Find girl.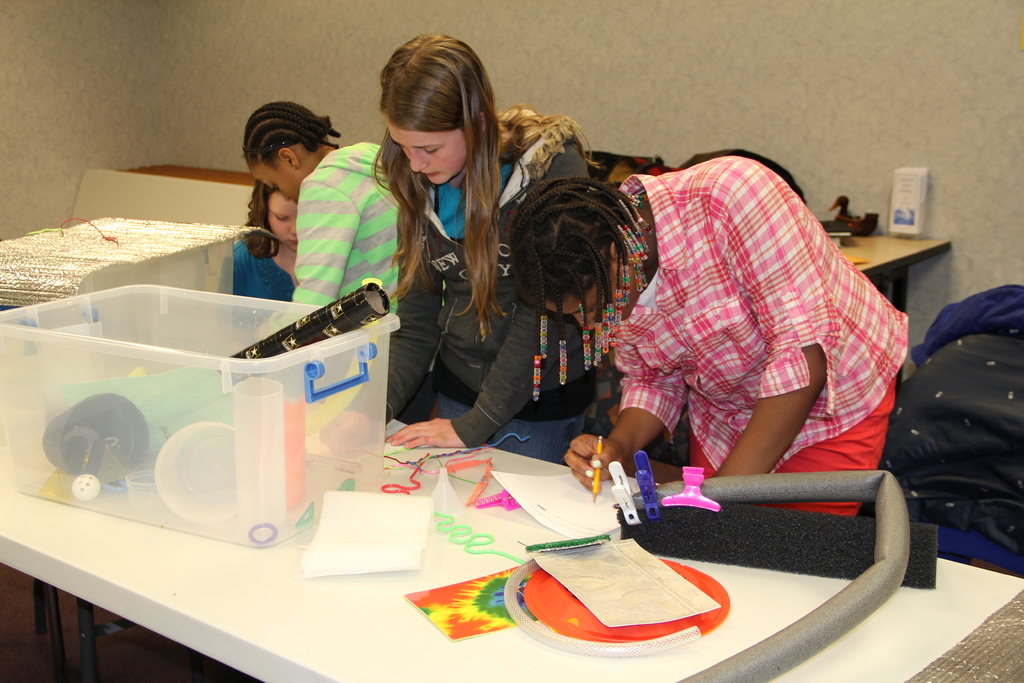
[215,181,354,401].
